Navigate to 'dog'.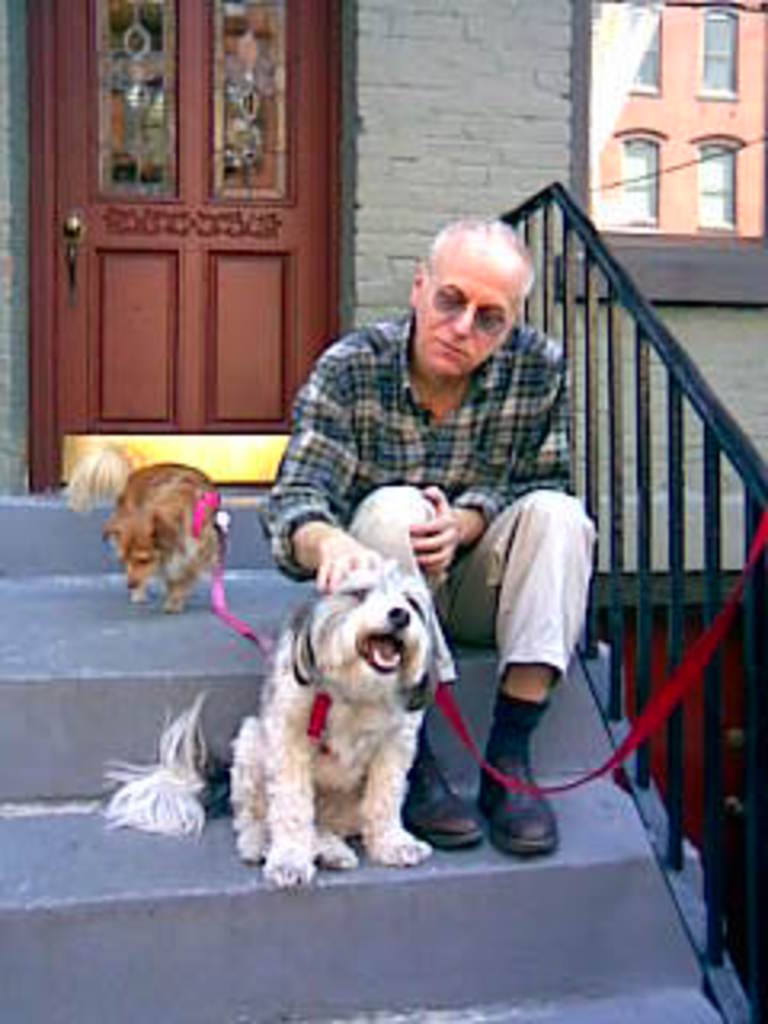
Navigation target: 61:442:234:611.
